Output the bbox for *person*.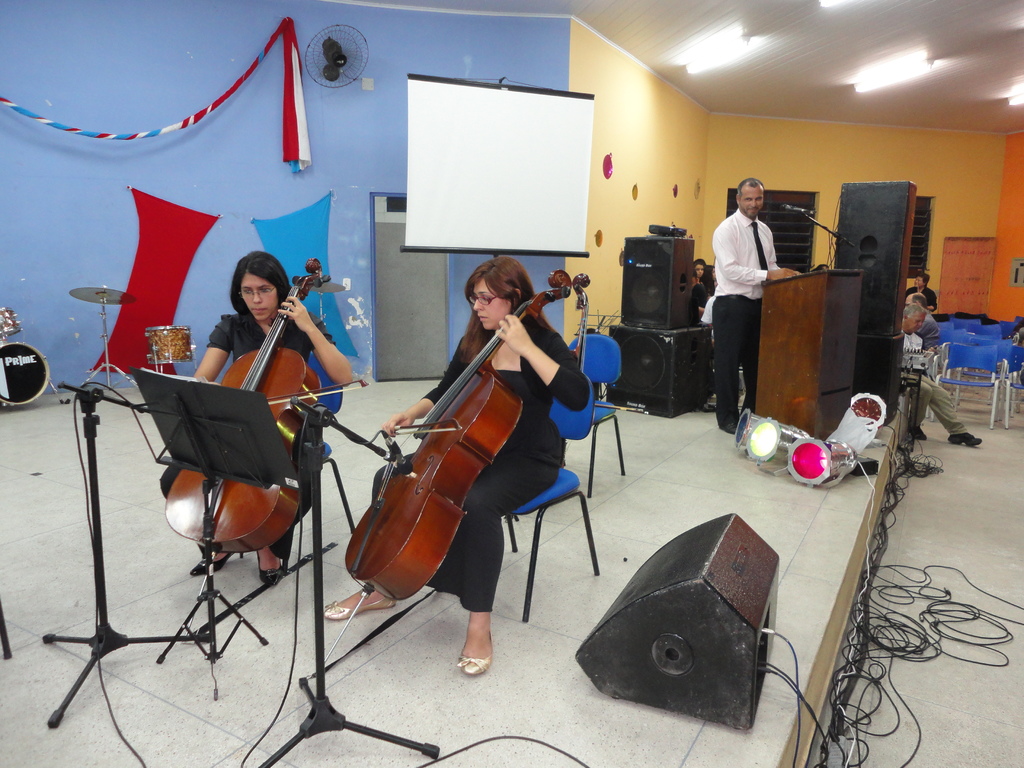
bbox=(159, 252, 354, 588).
